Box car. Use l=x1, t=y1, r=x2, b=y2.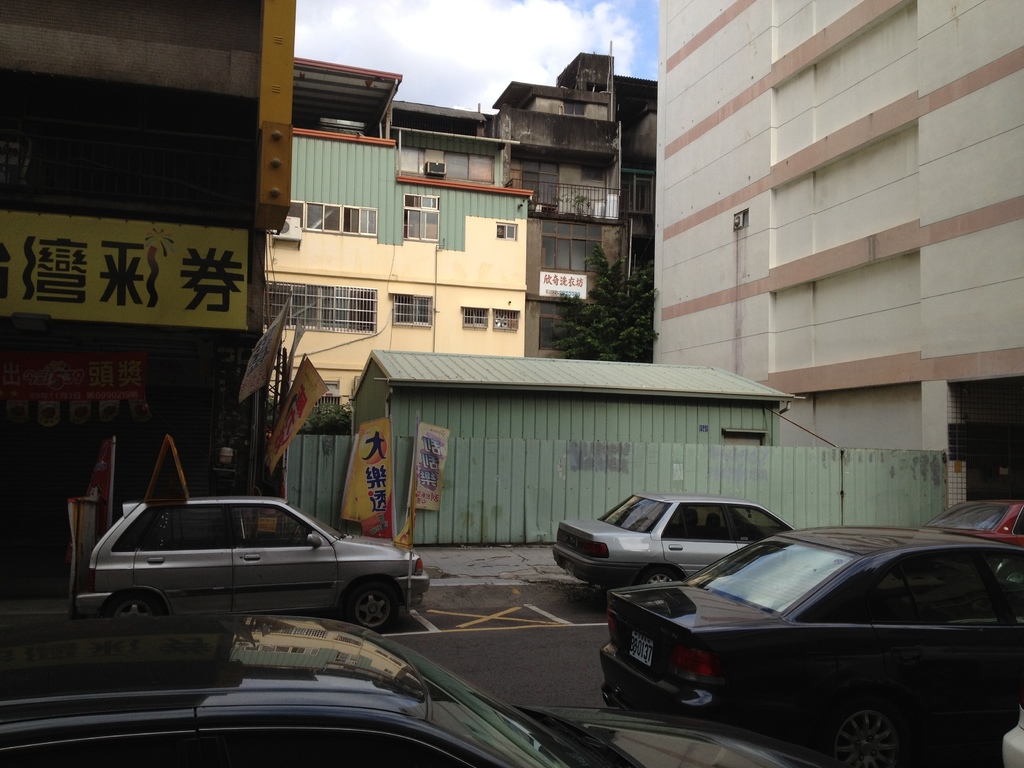
l=599, t=529, r=1023, b=767.
